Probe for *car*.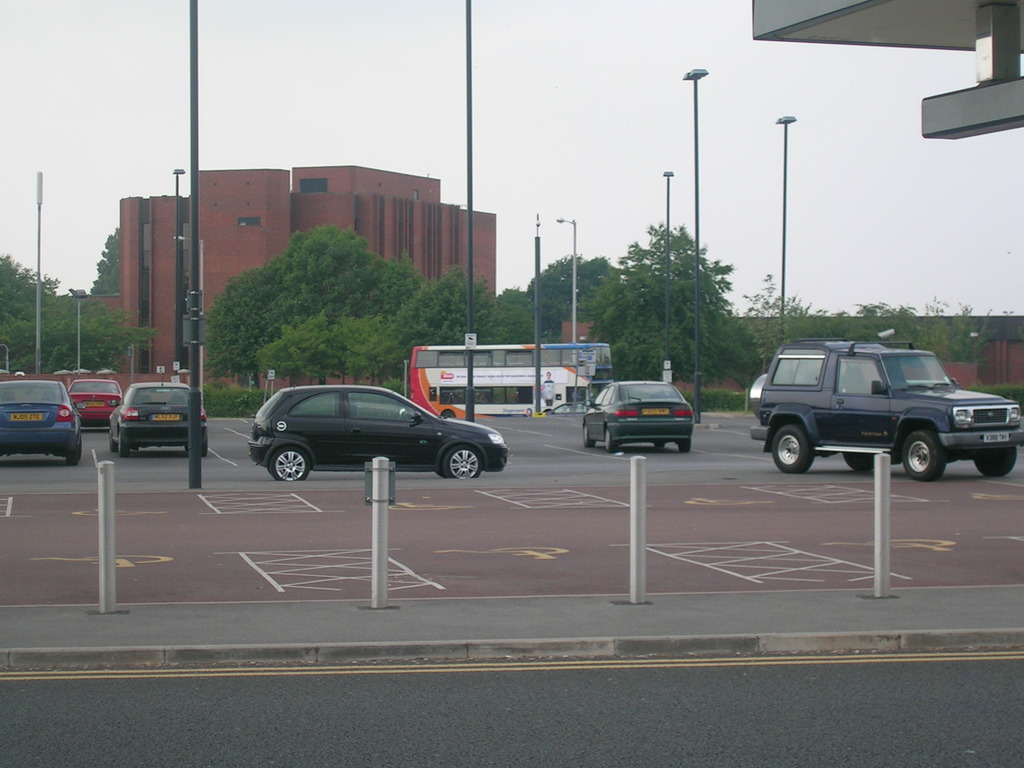
Probe result: [left=0, top=381, right=84, bottom=465].
